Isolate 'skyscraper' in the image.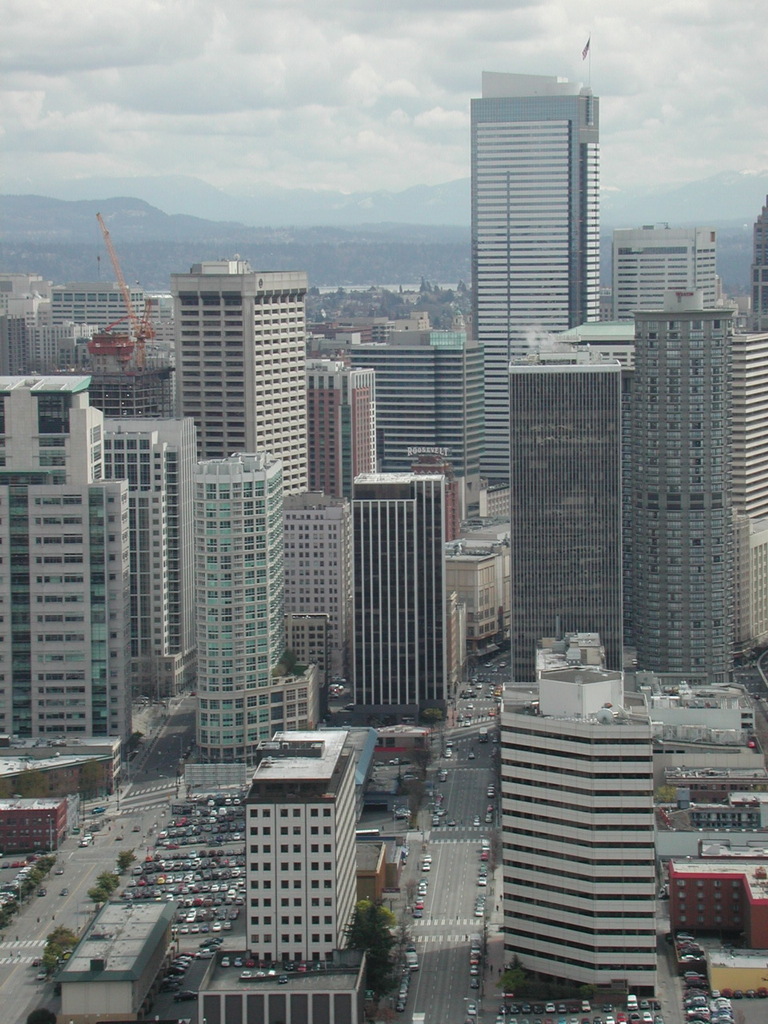
Isolated region: 610, 227, 715, 338.
